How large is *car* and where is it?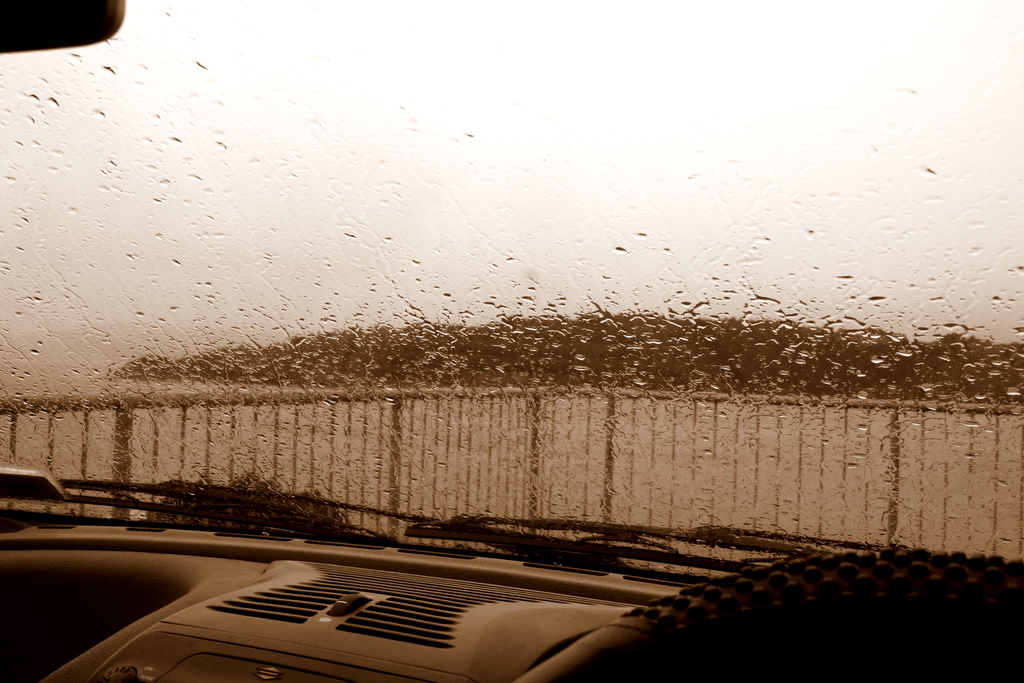
Bounding box: [left=0, top=0, right=1023, bottom=682].
